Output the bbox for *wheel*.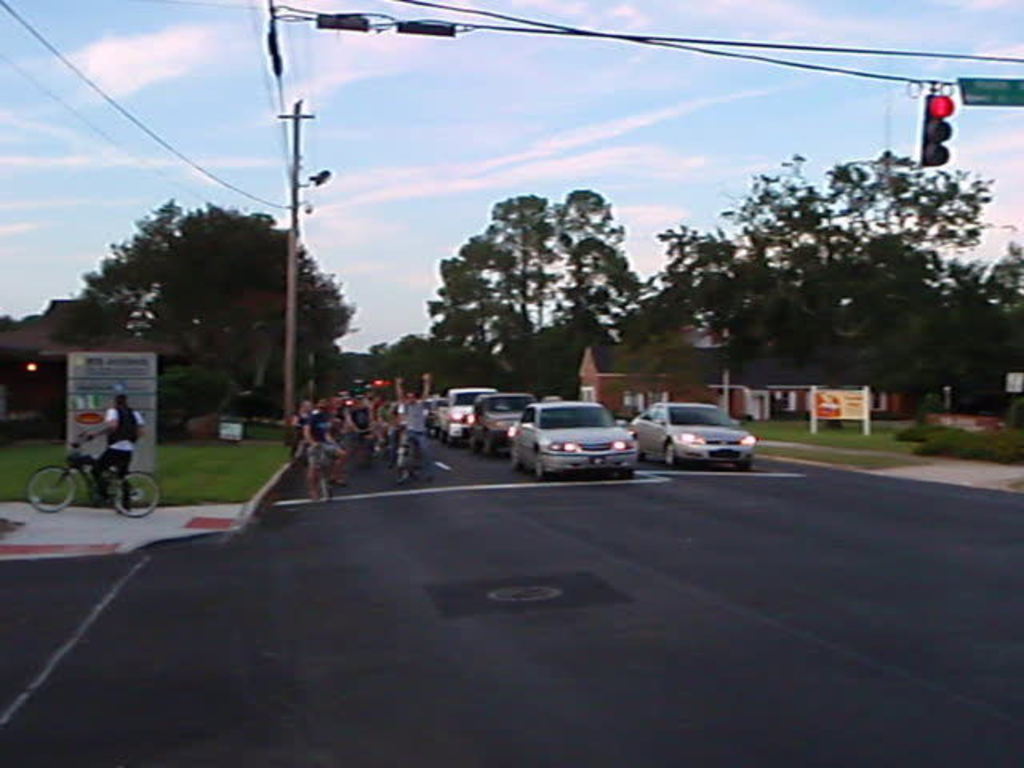
rect(482, 427, 488, 456).
